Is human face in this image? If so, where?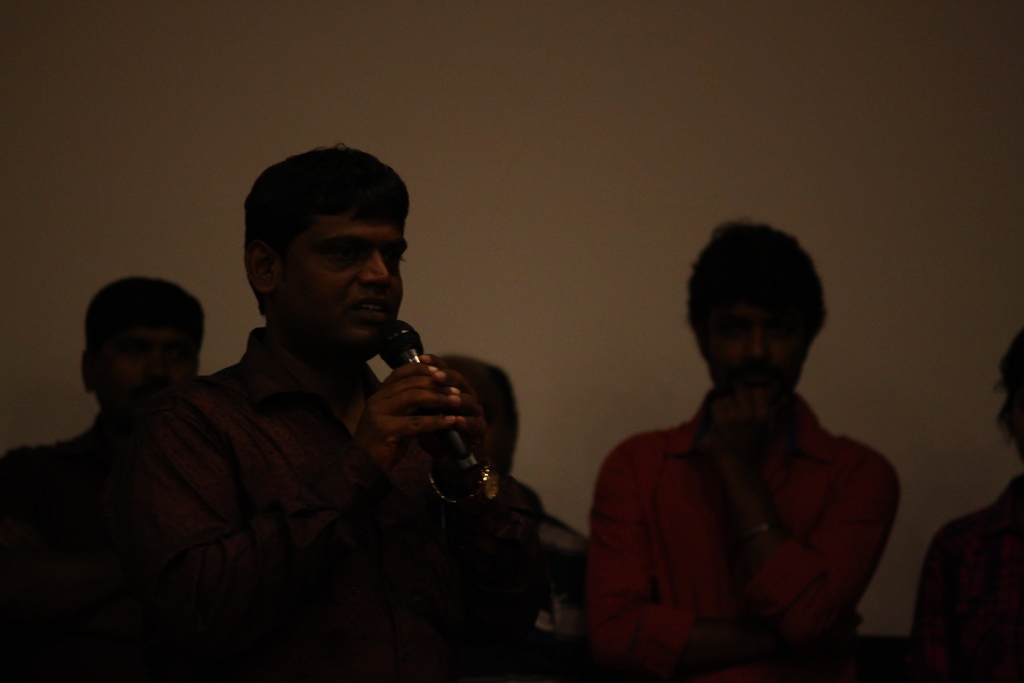
Yes, at <box>701,304,803,415</box>.
